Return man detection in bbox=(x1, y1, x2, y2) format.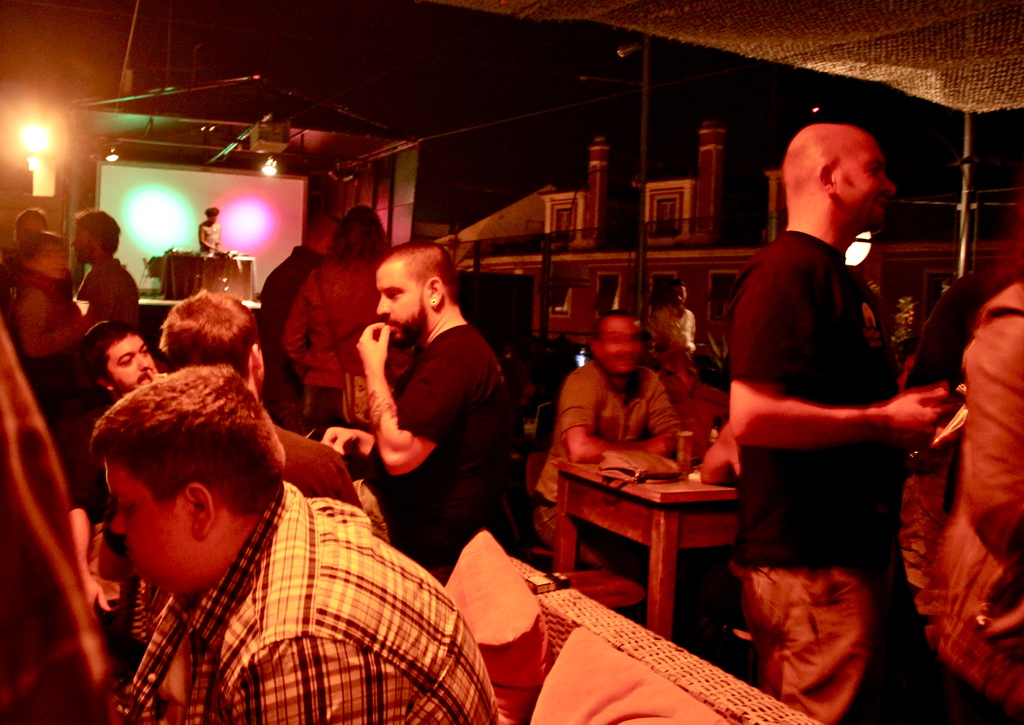
bbox=(524, 317, 688, 590).
